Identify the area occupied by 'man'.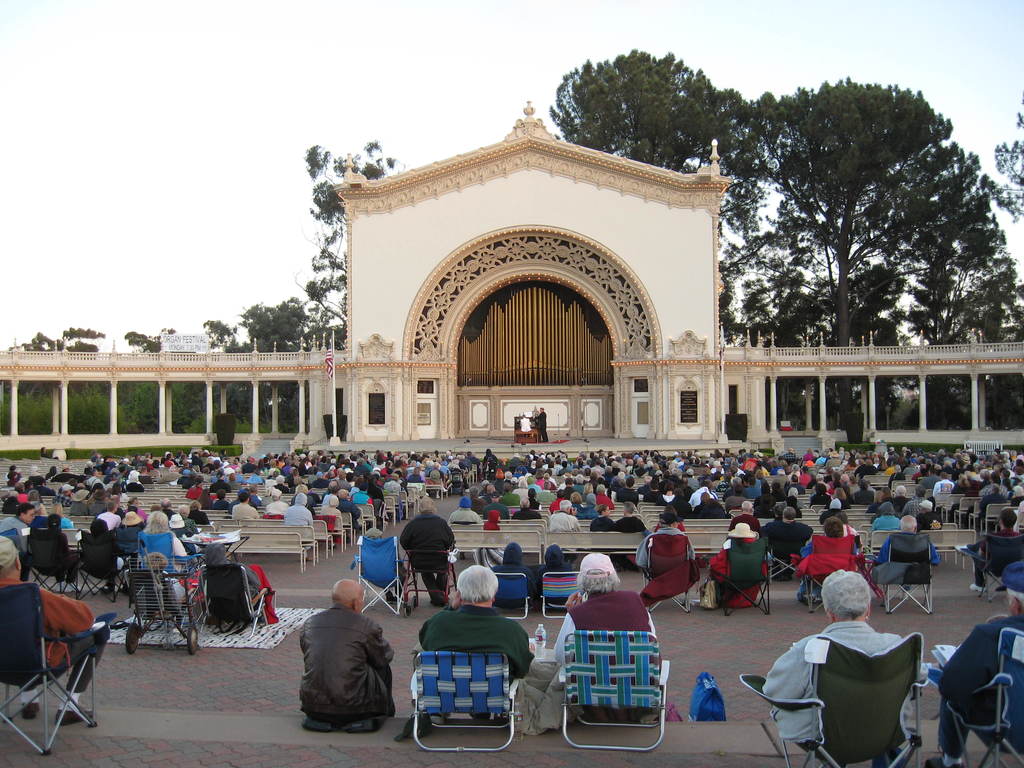
Area: <bbox>595, 481, 615, 507</bbox>.
